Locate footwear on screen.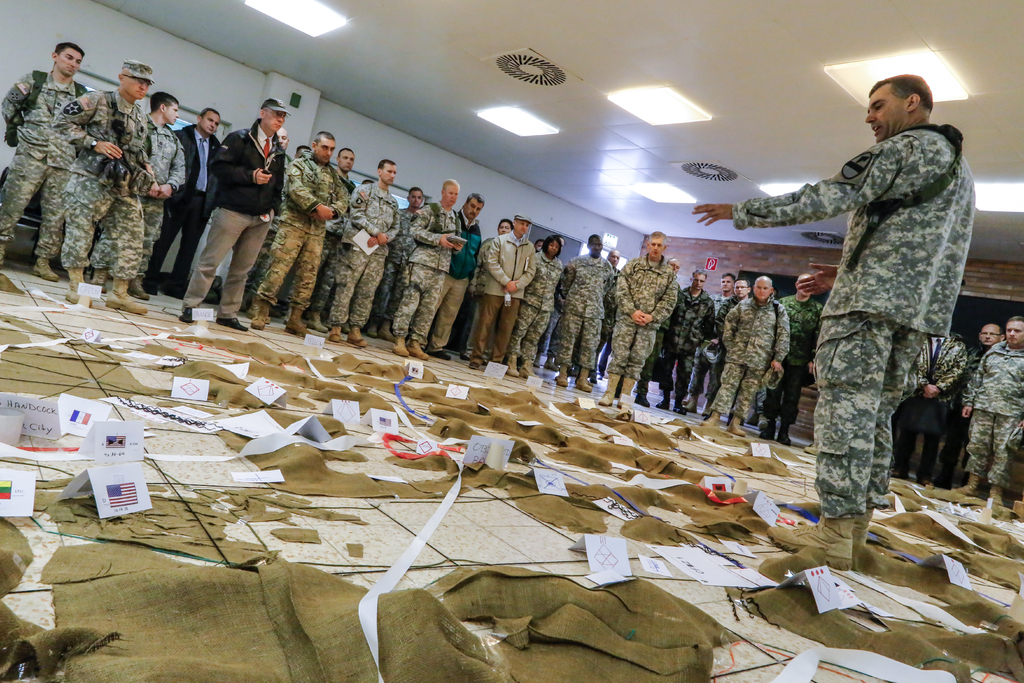
On screen at l=682, t=393, r=699, b=415.
